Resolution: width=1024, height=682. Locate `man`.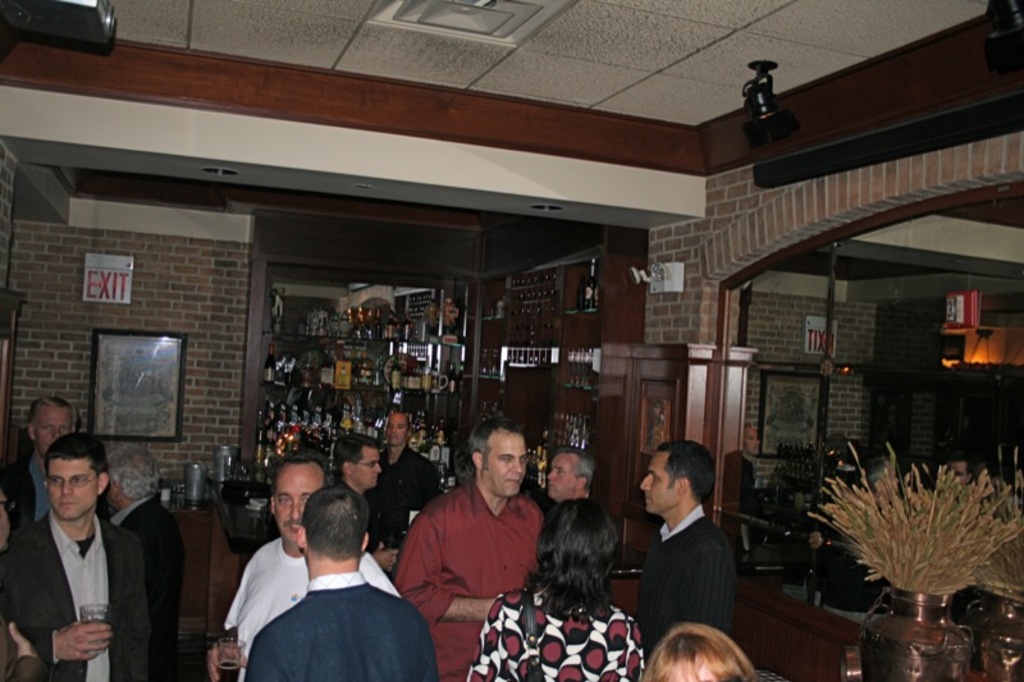
BBox(224, 452, 401, 681).
